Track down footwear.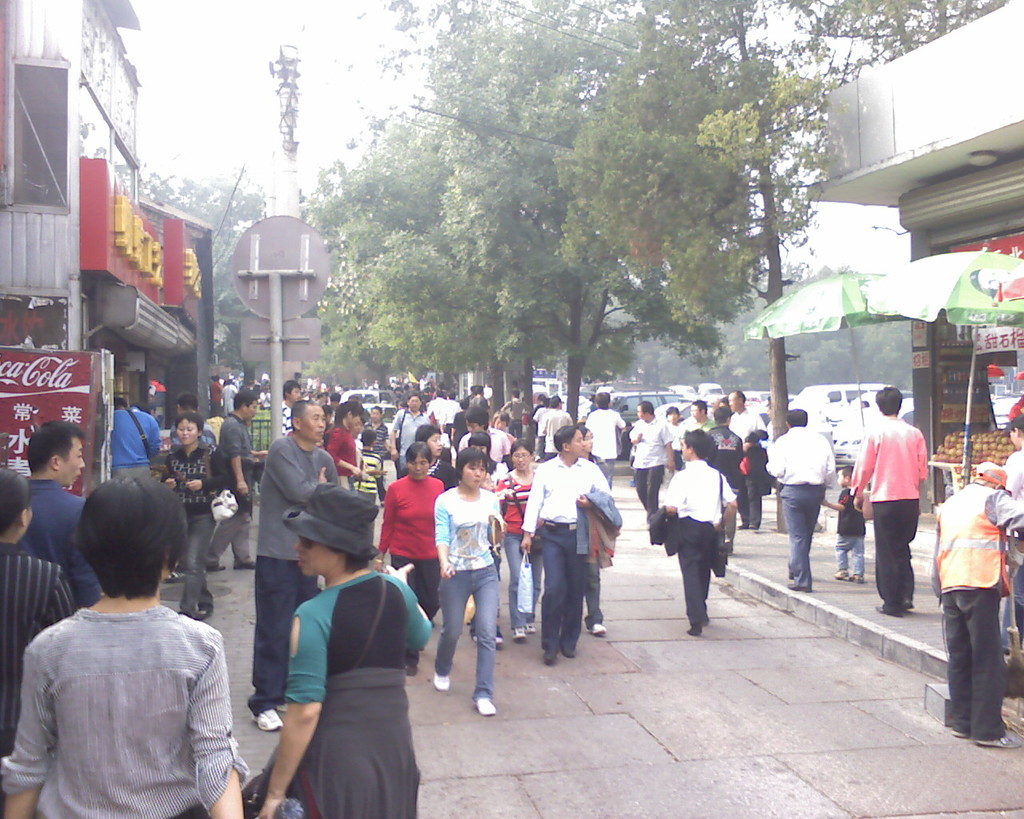
Tracked to 588, 622, 606, 635.
